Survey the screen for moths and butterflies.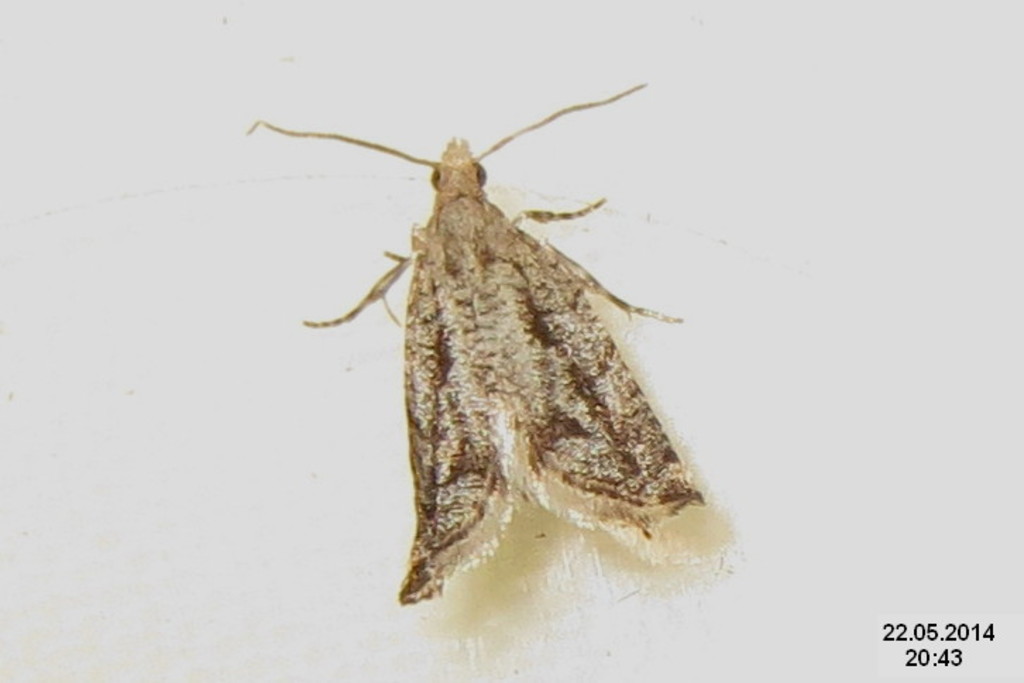
Survey found: [x1=243, y1=79, x2=738, y2=610].
